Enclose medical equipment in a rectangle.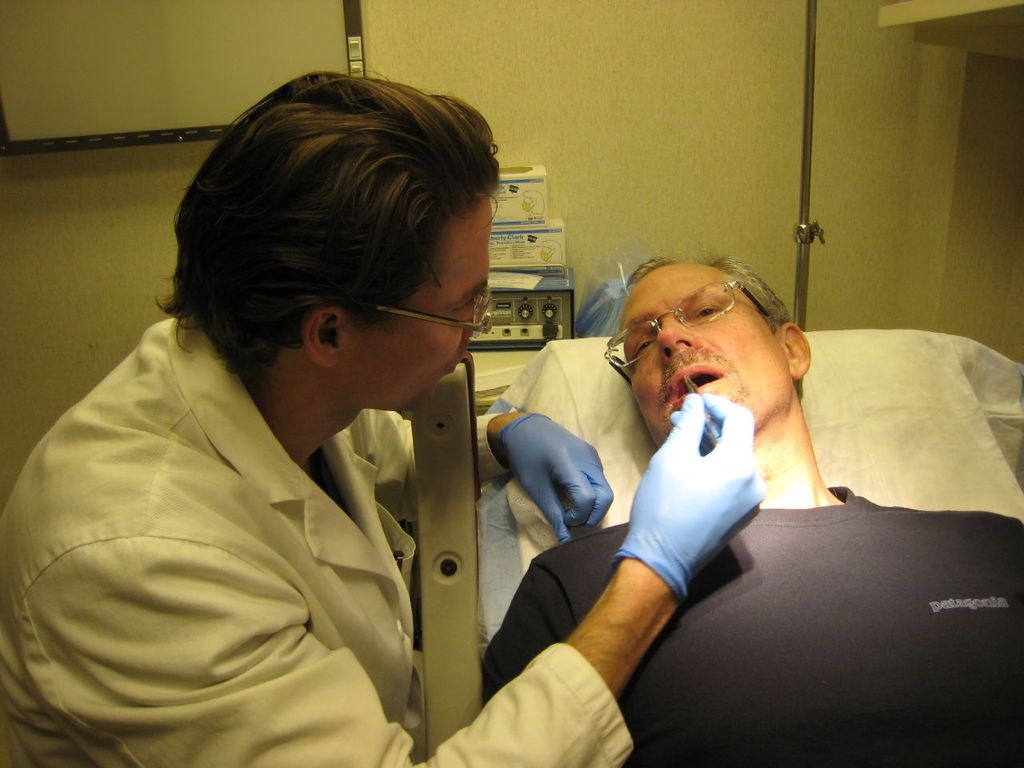
[673,373,714,443].
